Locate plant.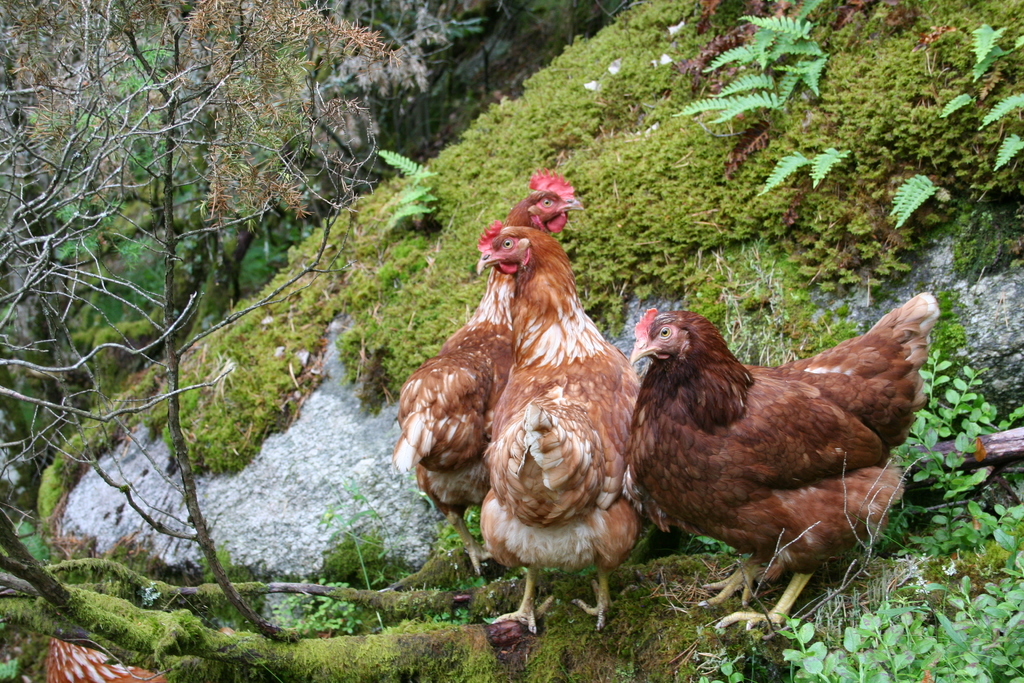
Bounding box: [x1=964, y1=17, x2=1023, y2=80].
